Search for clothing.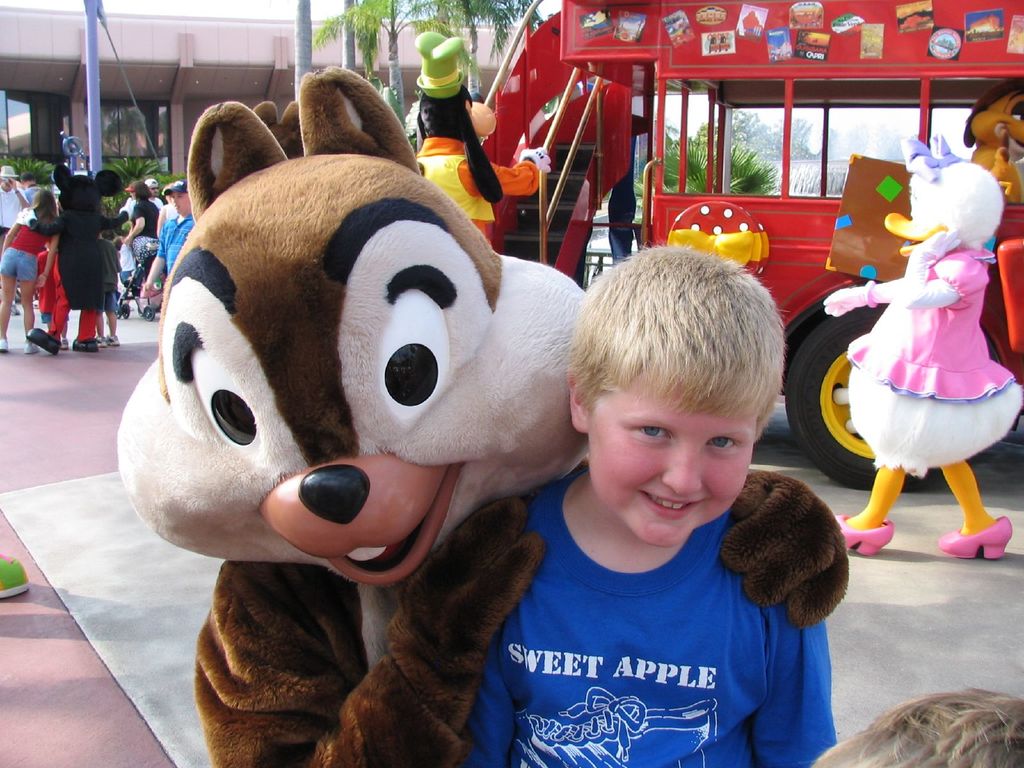
Found at [left=847, top=247, right=1012, bottom=404].
